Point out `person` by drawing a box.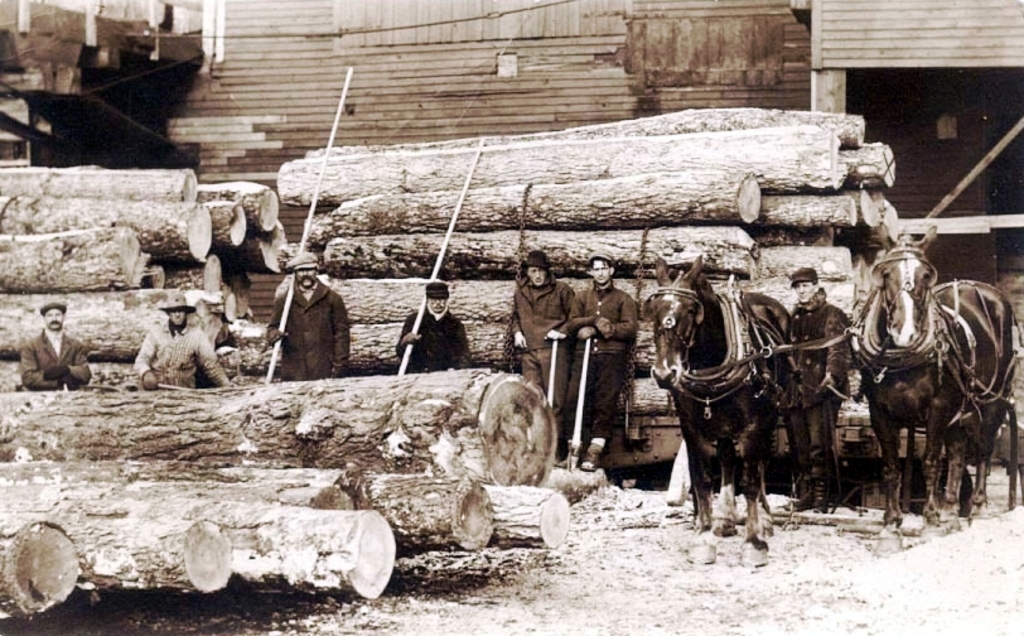
box(269, 245, 349, 382).
